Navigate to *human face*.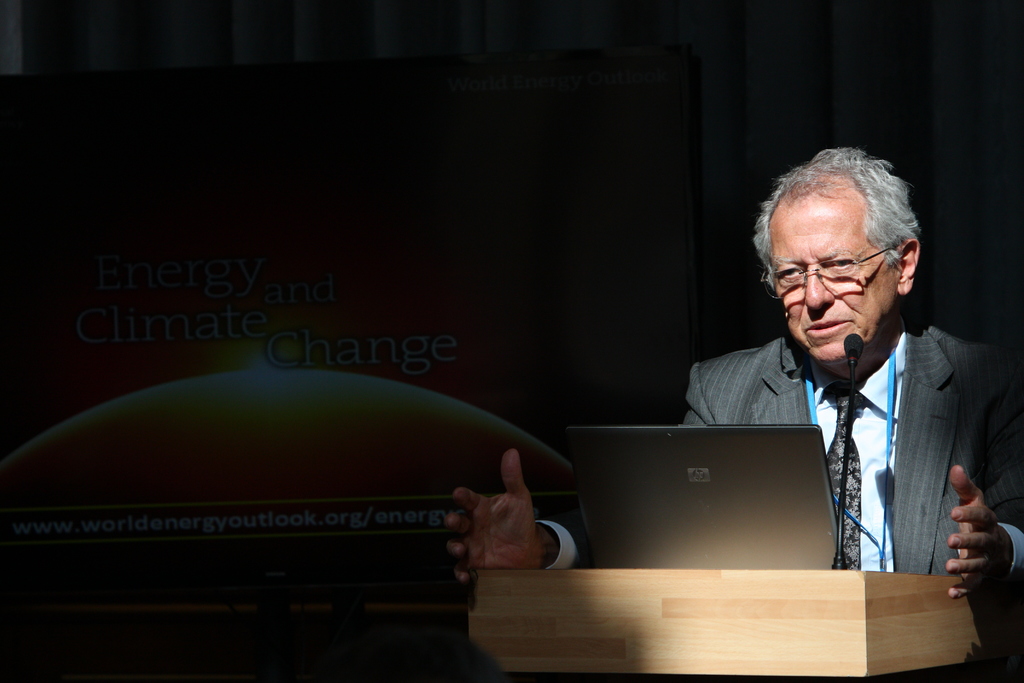
Navigation target: 767:177:905:363.
